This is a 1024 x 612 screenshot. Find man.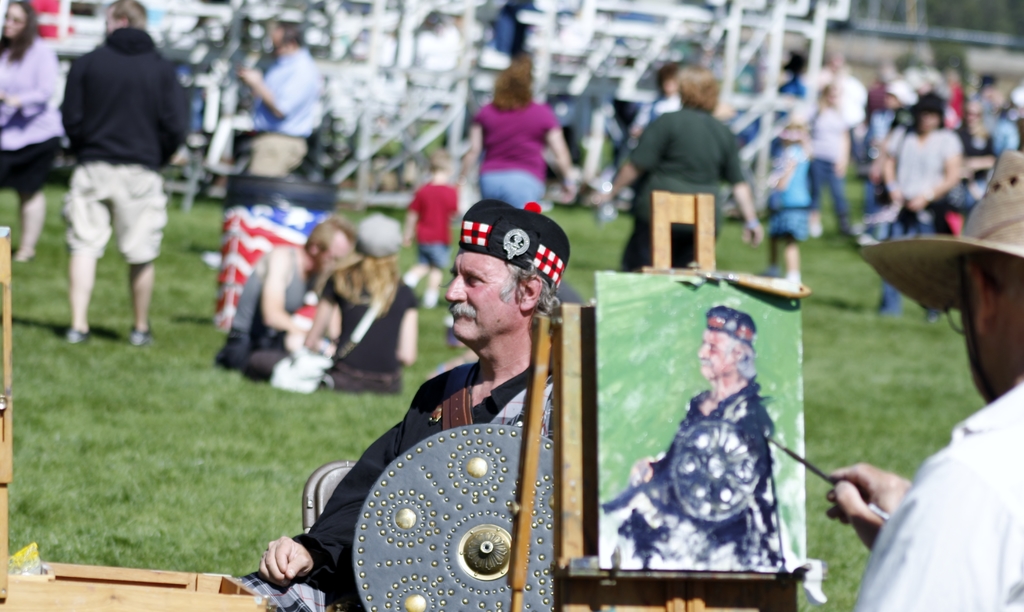
Bounding box: bbox=(40, 5, 191, 370).
